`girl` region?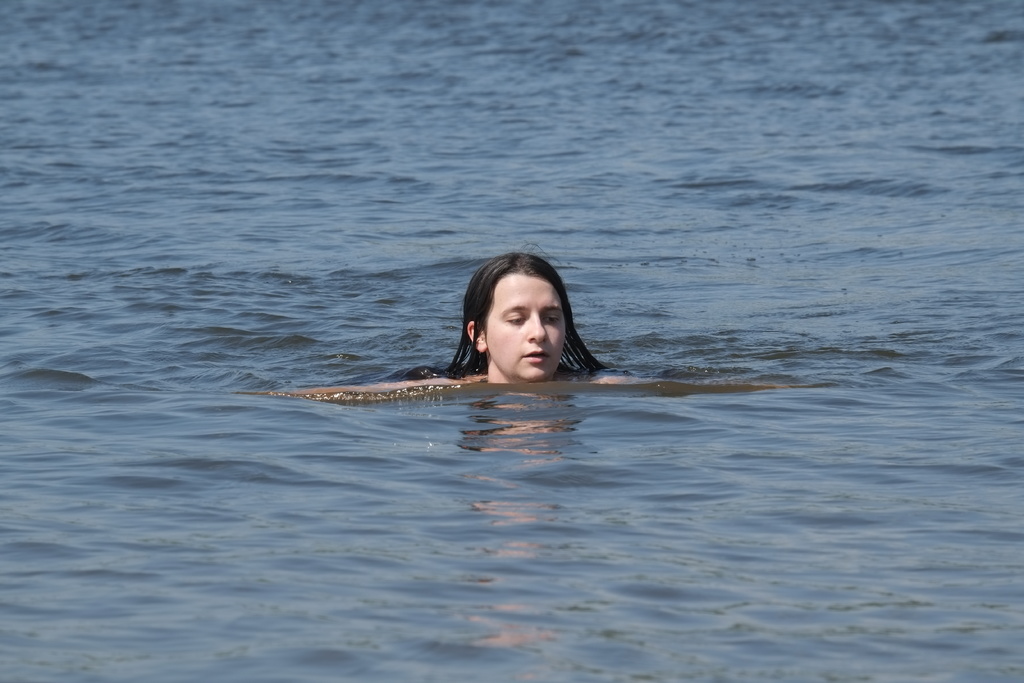
{"x1": 288, "y1": 243, "x2": 639, "y2": 398}
